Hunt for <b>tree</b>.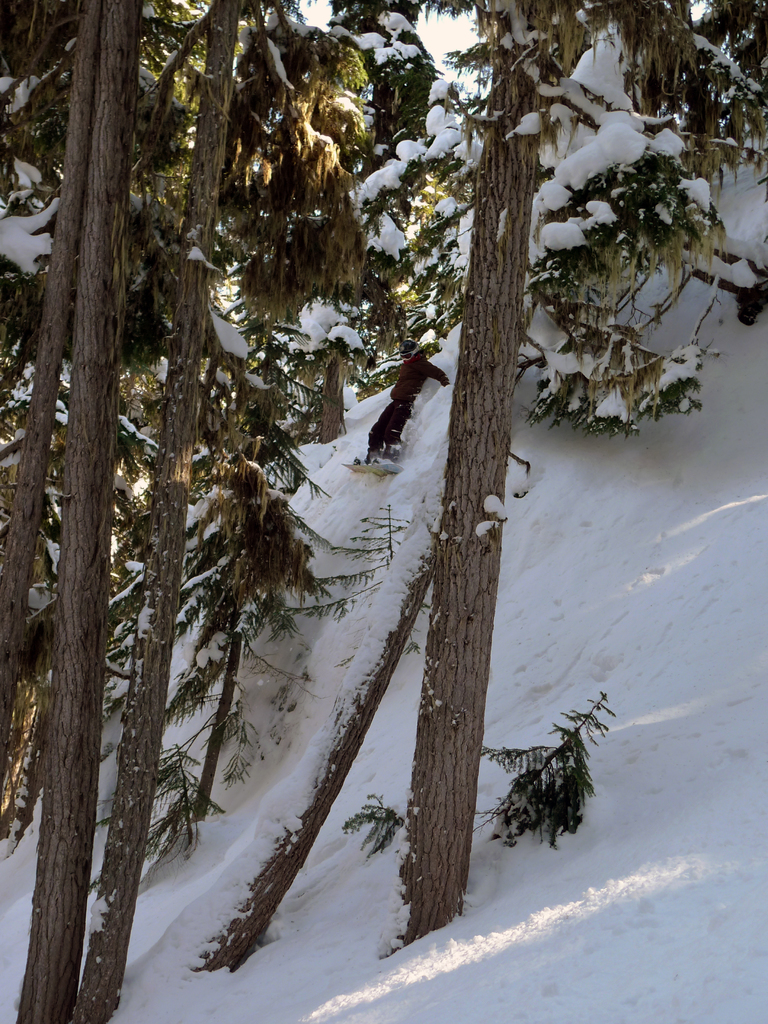
Hunted down at x1=18, y1=6, x2=742, y2=975.
